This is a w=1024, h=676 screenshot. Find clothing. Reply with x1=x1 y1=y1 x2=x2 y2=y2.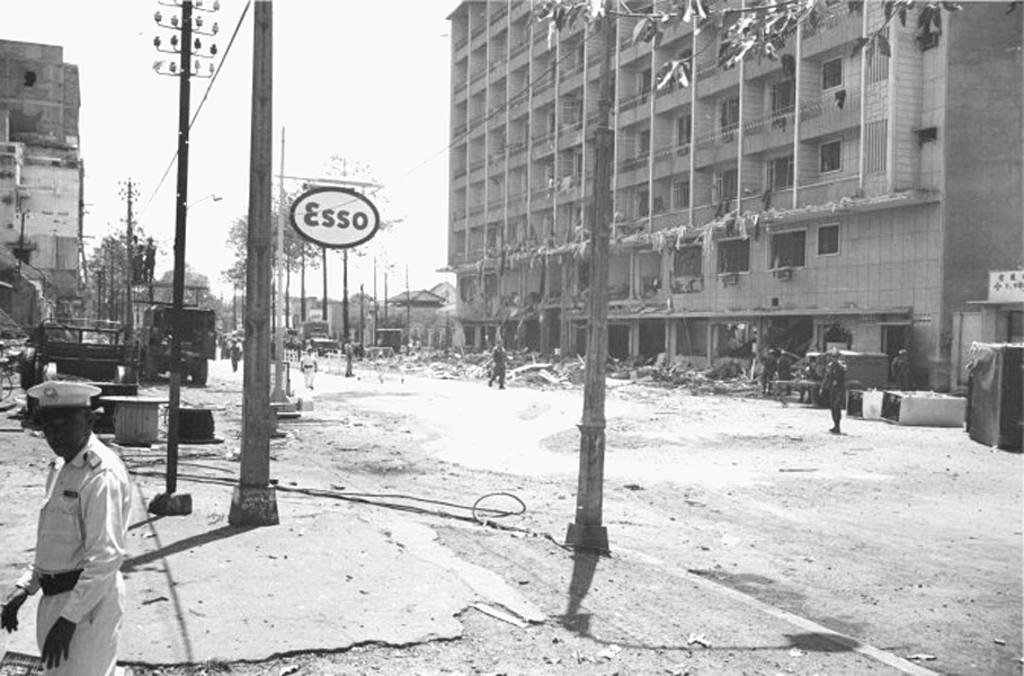
x1=885 y1=355 x2=910 y2=385.
